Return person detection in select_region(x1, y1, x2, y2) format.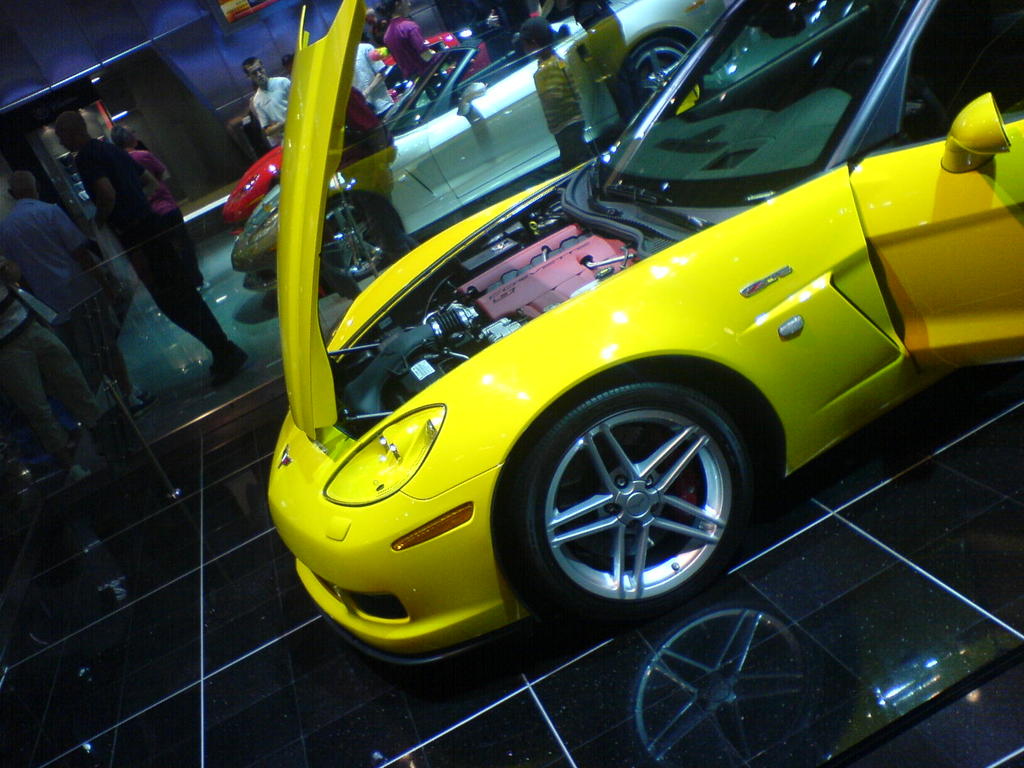
select_region(1, 169, 135, 401).
